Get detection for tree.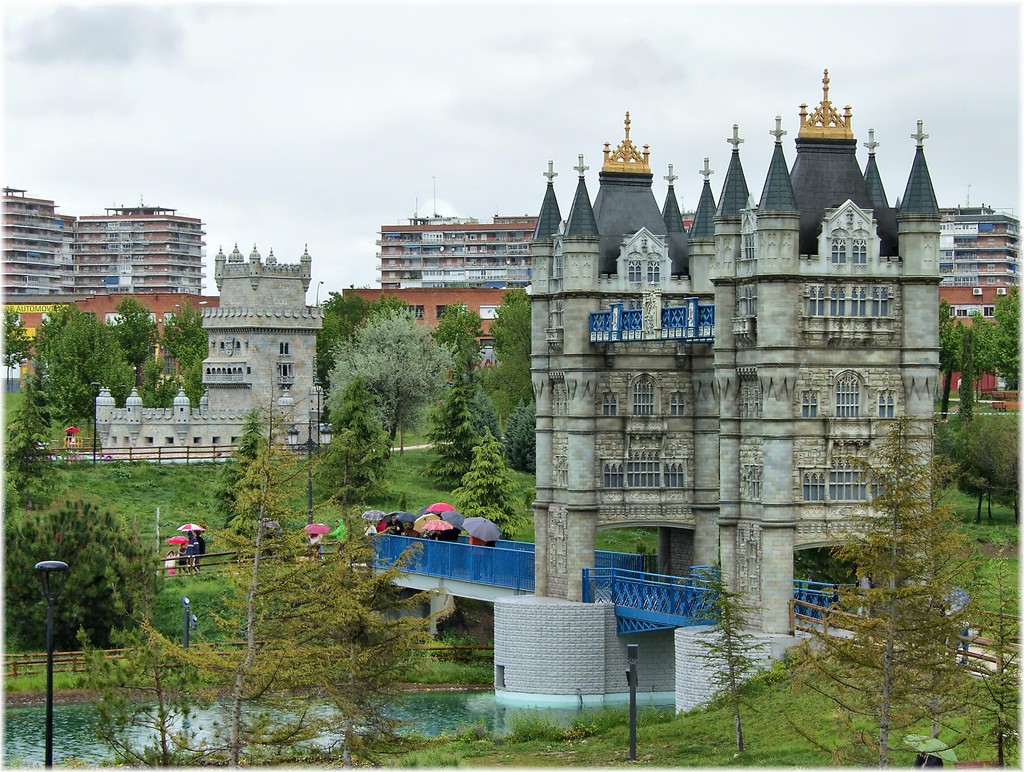
Detection: (left=427, top=373, right=508, bottom=485).
